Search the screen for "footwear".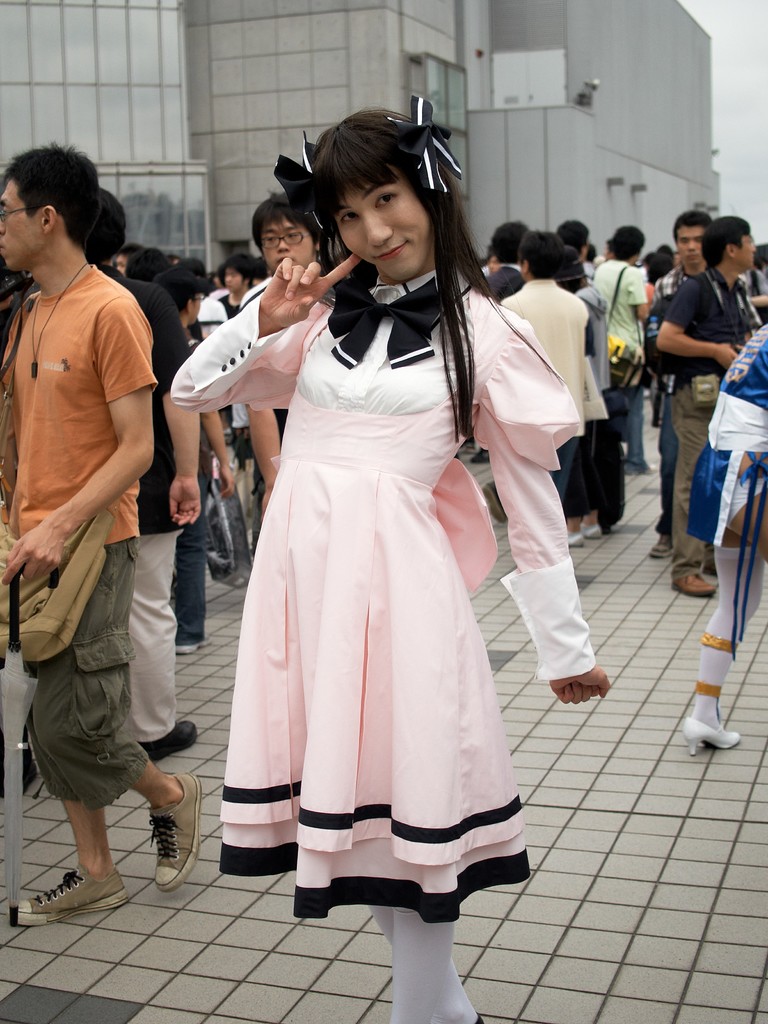
Found at [566,521,601,554].
